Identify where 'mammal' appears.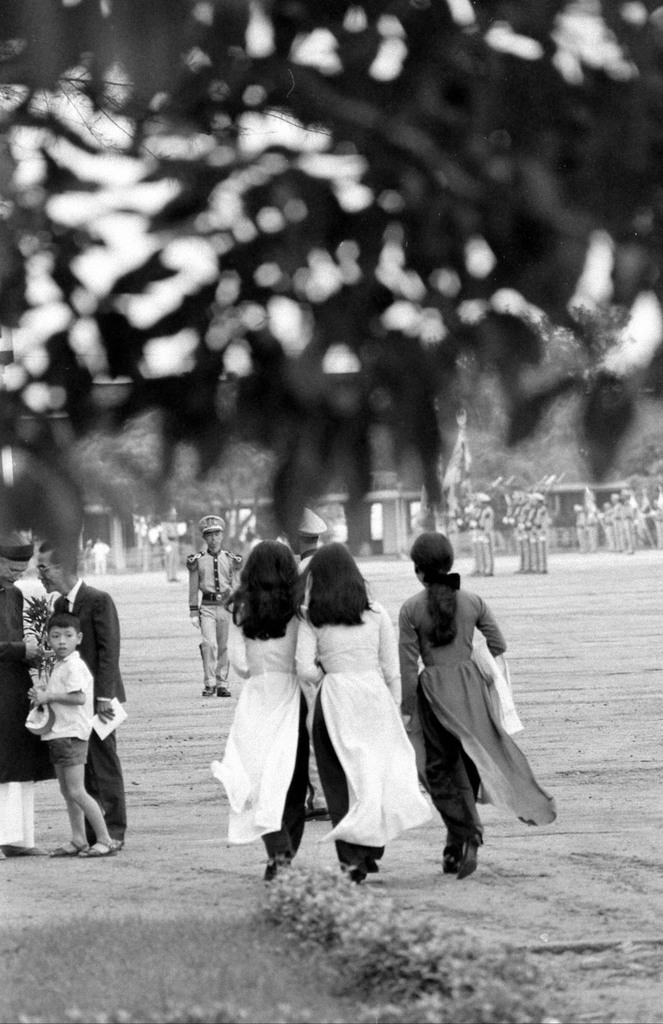
Appears at {"left": 0, "top": 532, "right": 35, "bottom": 854}.
